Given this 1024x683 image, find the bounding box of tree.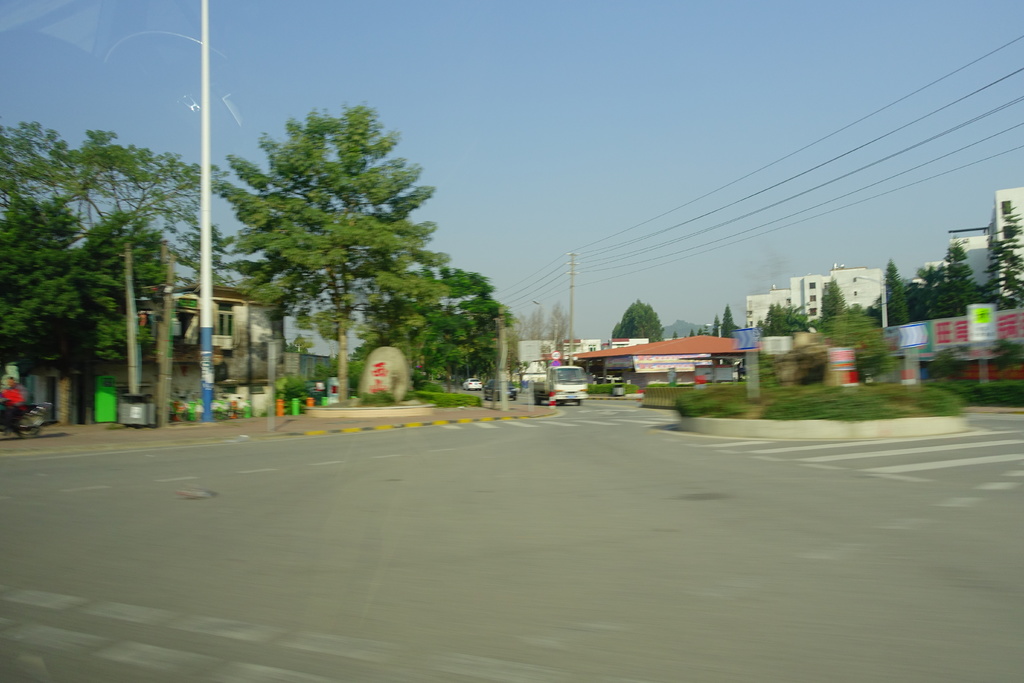
detection(675, 331, 678, 340).
